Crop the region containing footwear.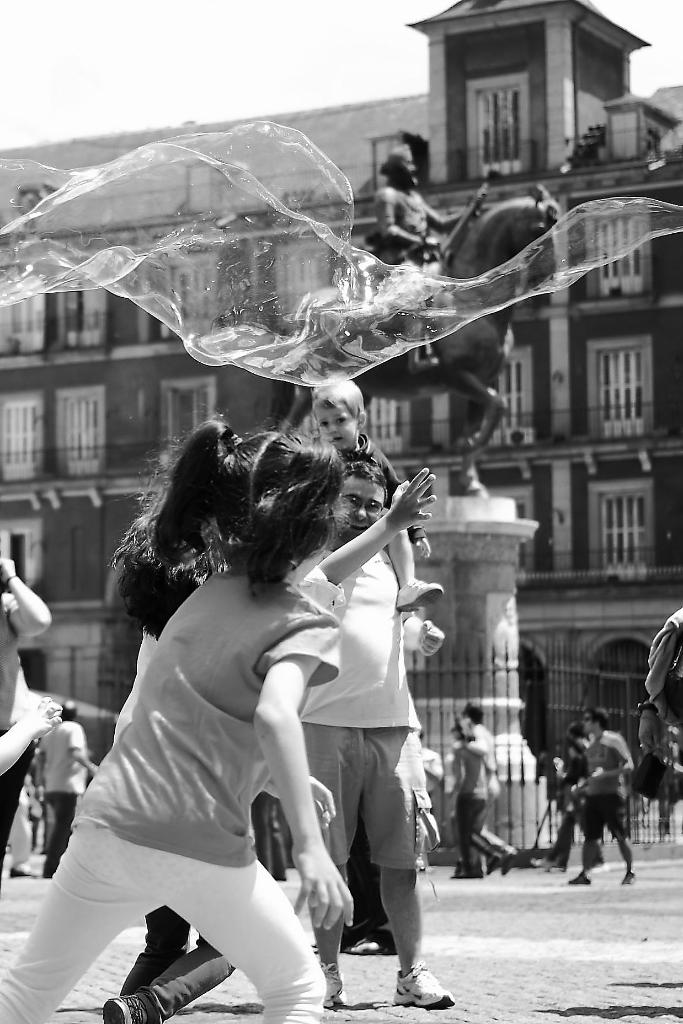
Crop region: bbox=(102, 987, 160, 1023).
